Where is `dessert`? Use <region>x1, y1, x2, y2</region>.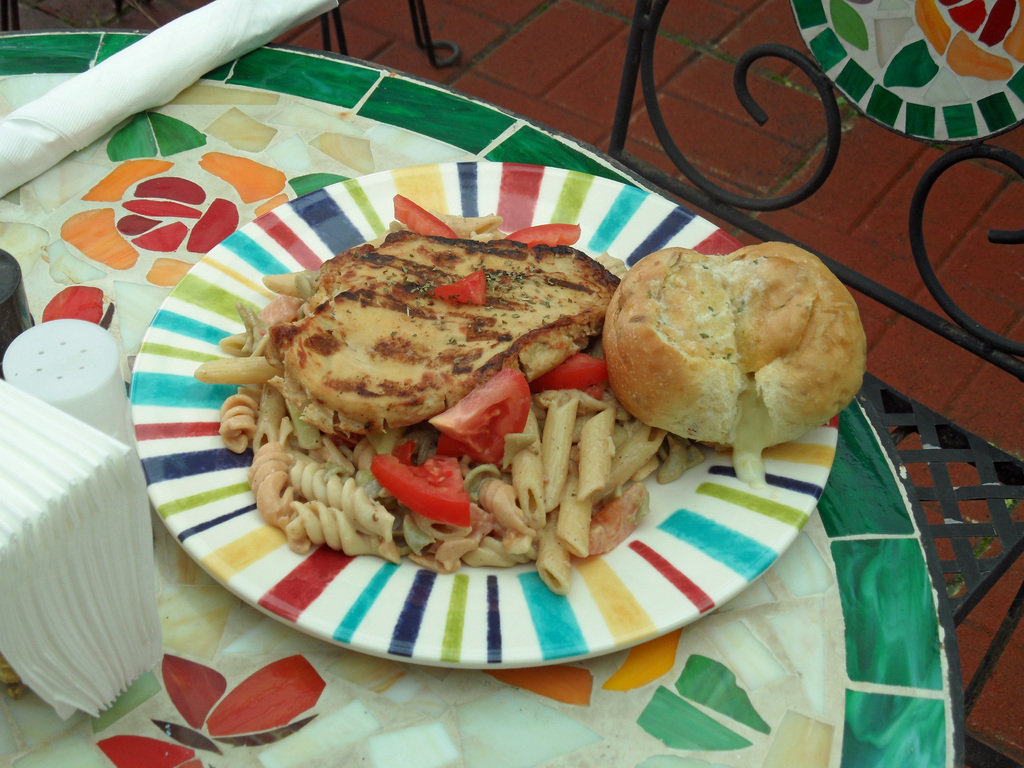
<region>198, 268, 662, 593</region>.
